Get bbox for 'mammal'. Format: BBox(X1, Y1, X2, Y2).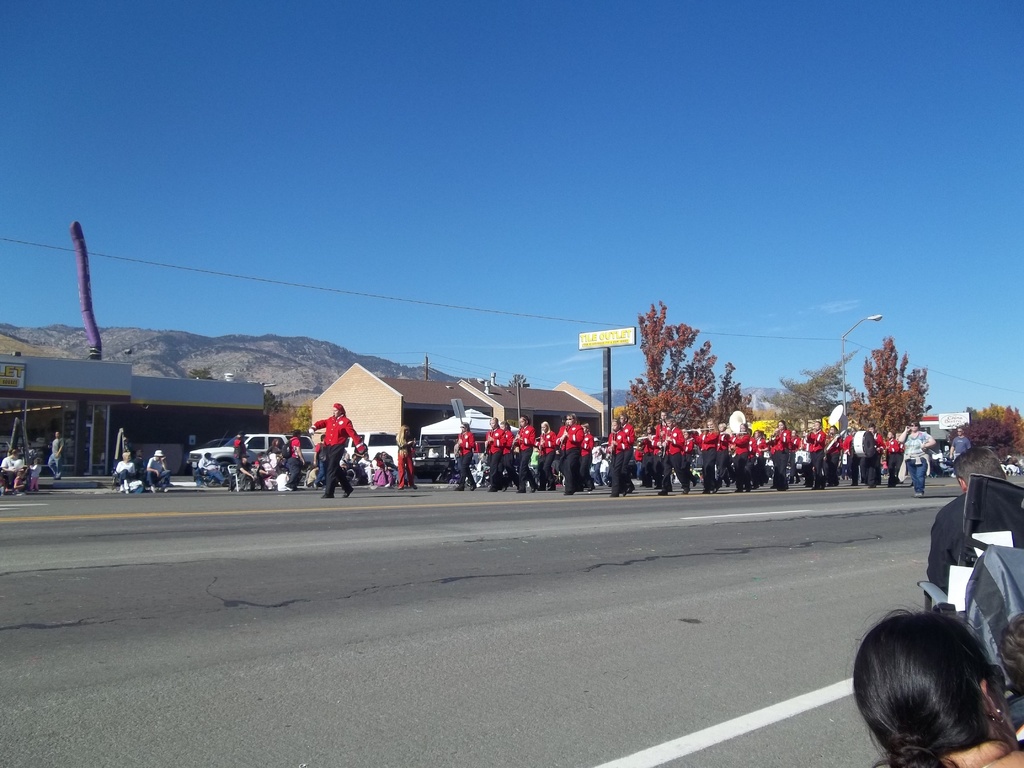
BBox(46, 431, 66, 477).
